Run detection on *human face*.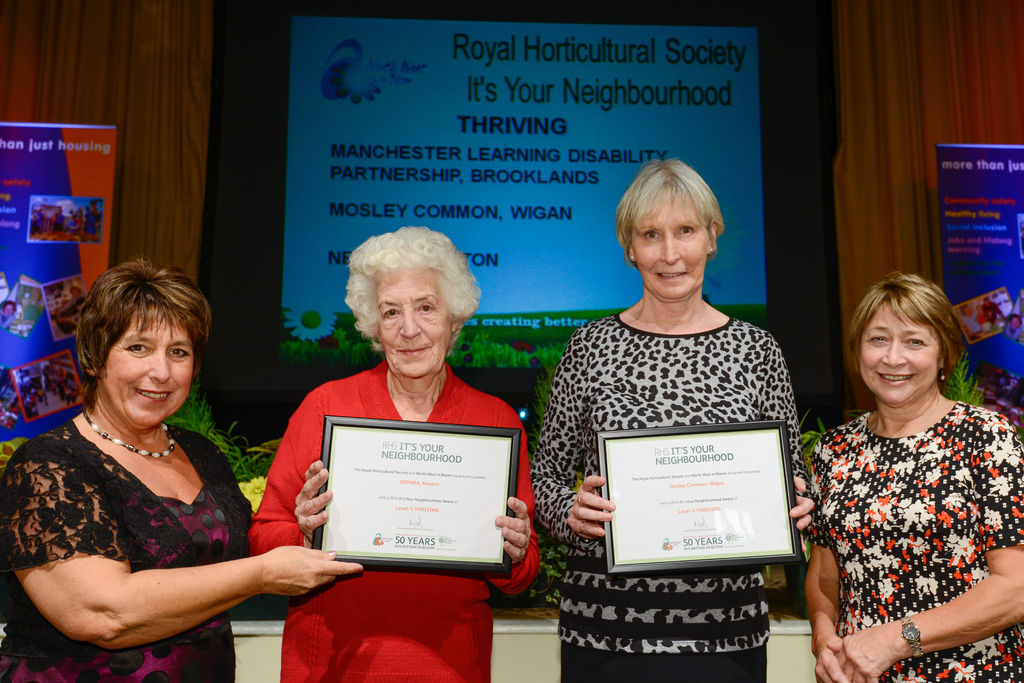
Result: detection(99, 308, 193, 427).
